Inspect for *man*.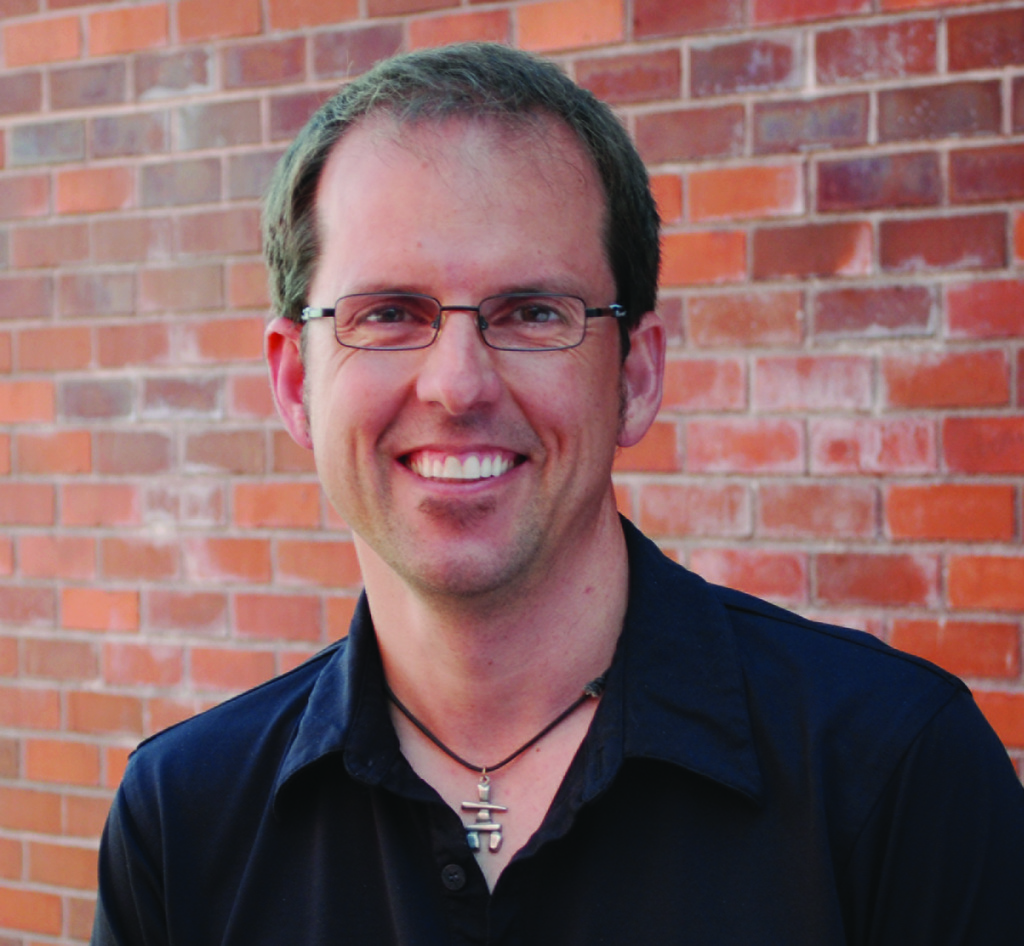
Inspection: [left=66, top=85, right=1009, bottom=911].
